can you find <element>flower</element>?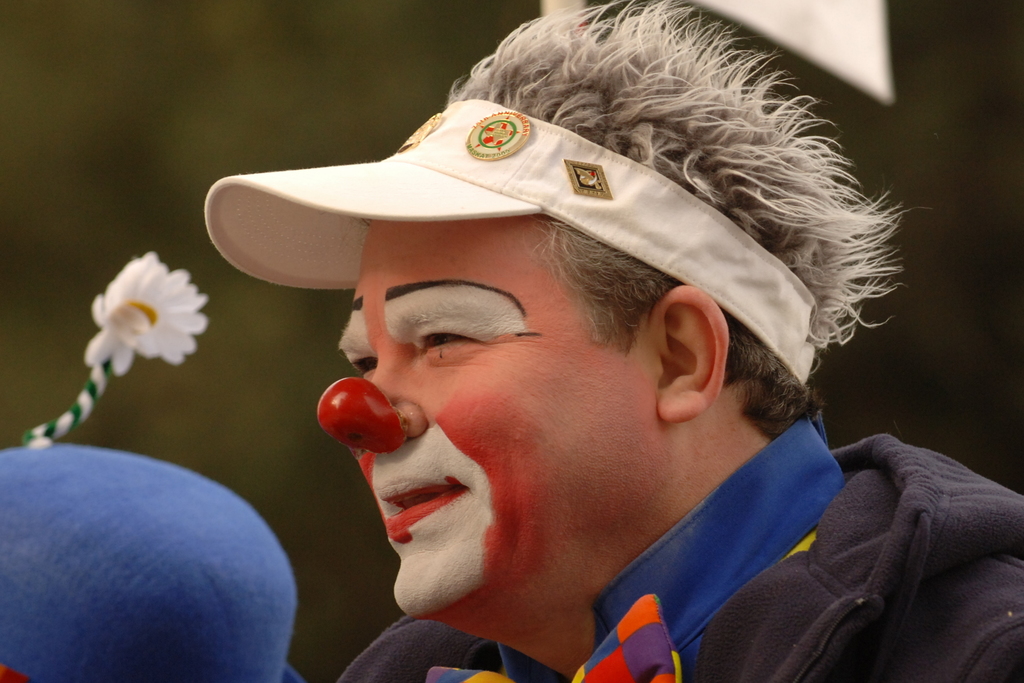
Yes, bounding box: <region>50, 235, 210, 403</region>.
